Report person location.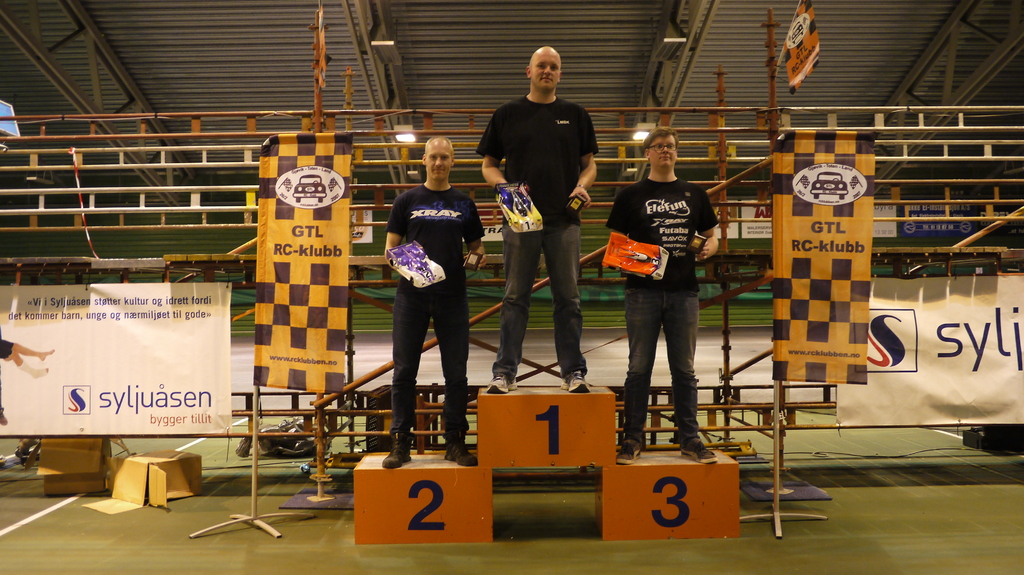
Report: left=381, top=132, right=486, bottom=473.
